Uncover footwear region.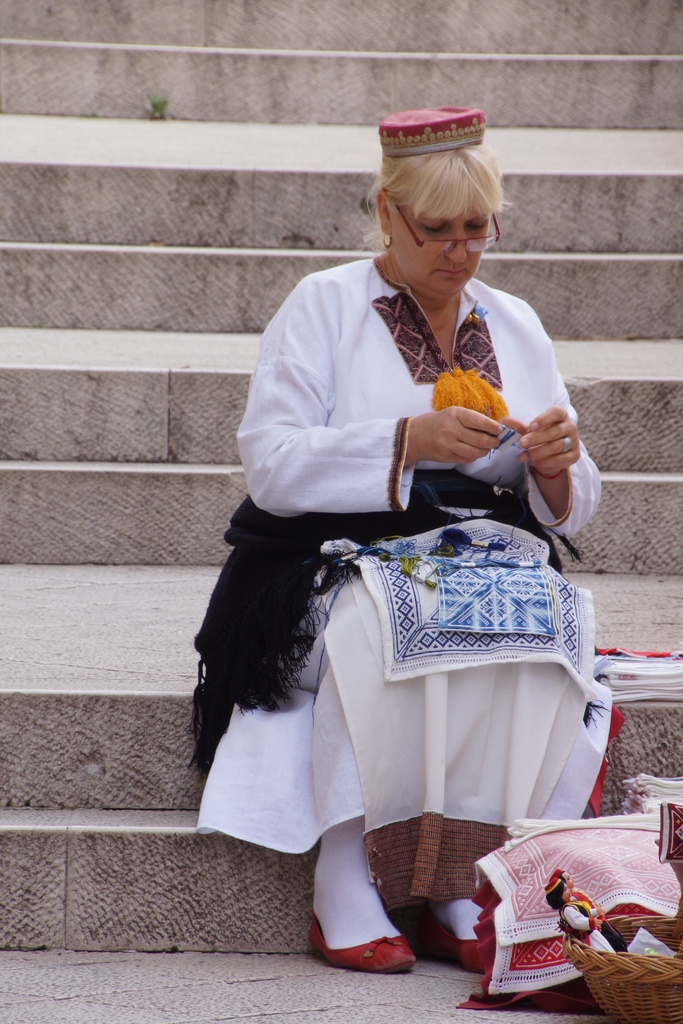
Uncovered: 422 908 490 977.
